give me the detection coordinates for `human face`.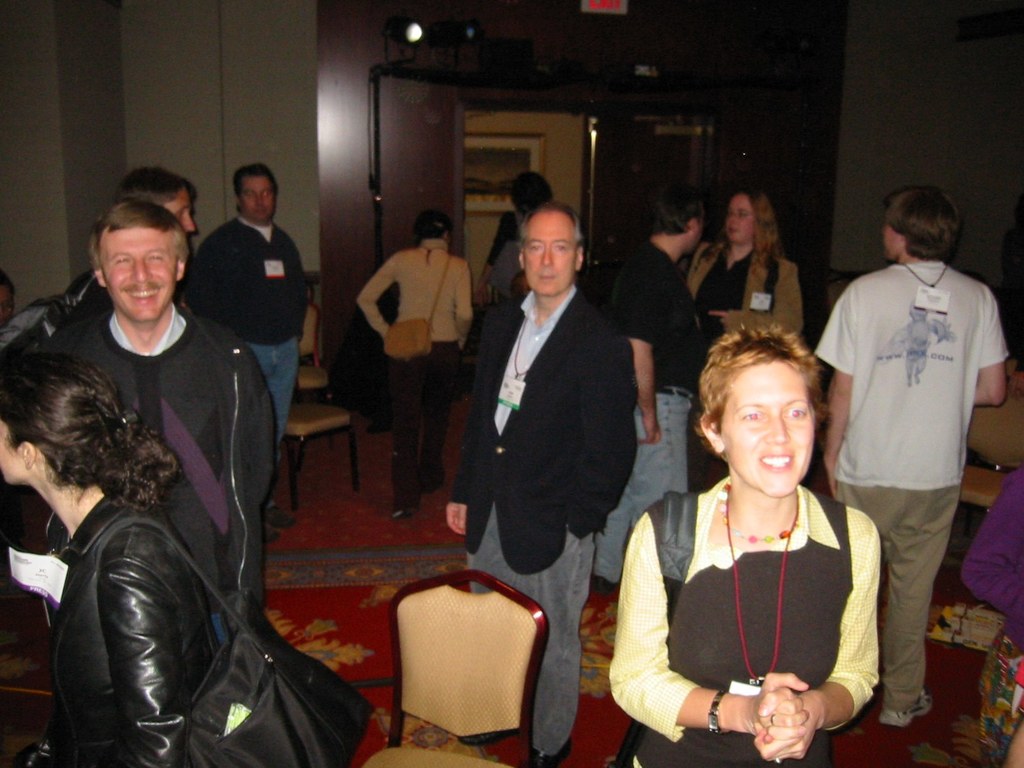
724/193/755/244.
